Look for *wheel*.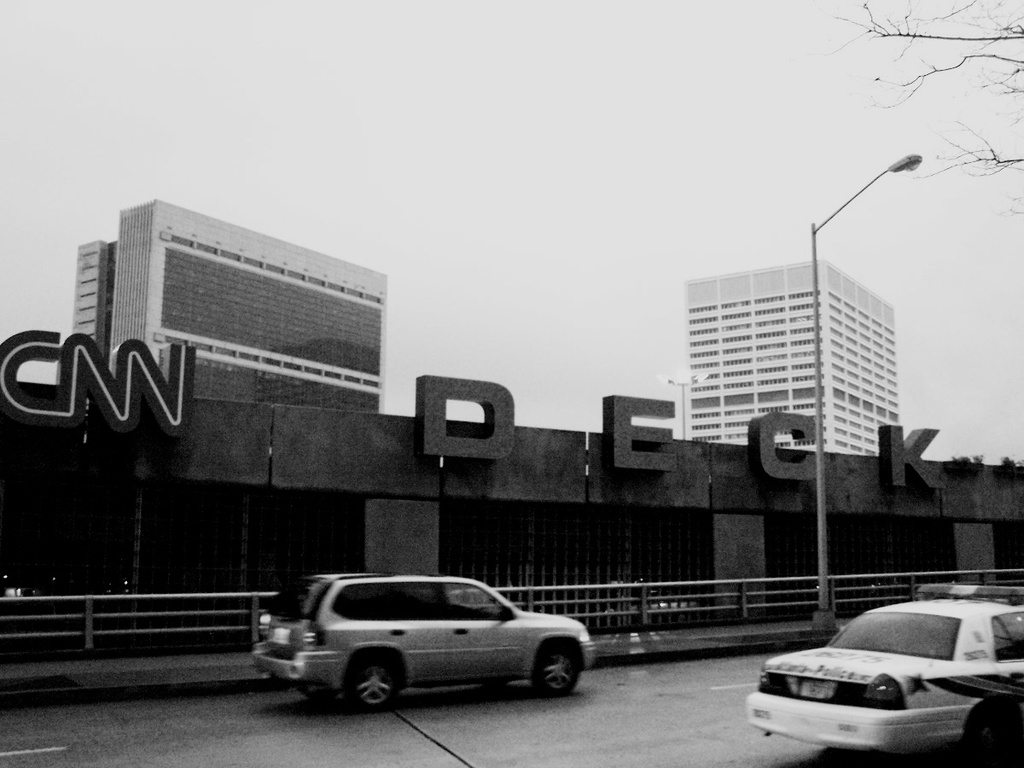
Found: l=329, t=666, r=406, b=724.
